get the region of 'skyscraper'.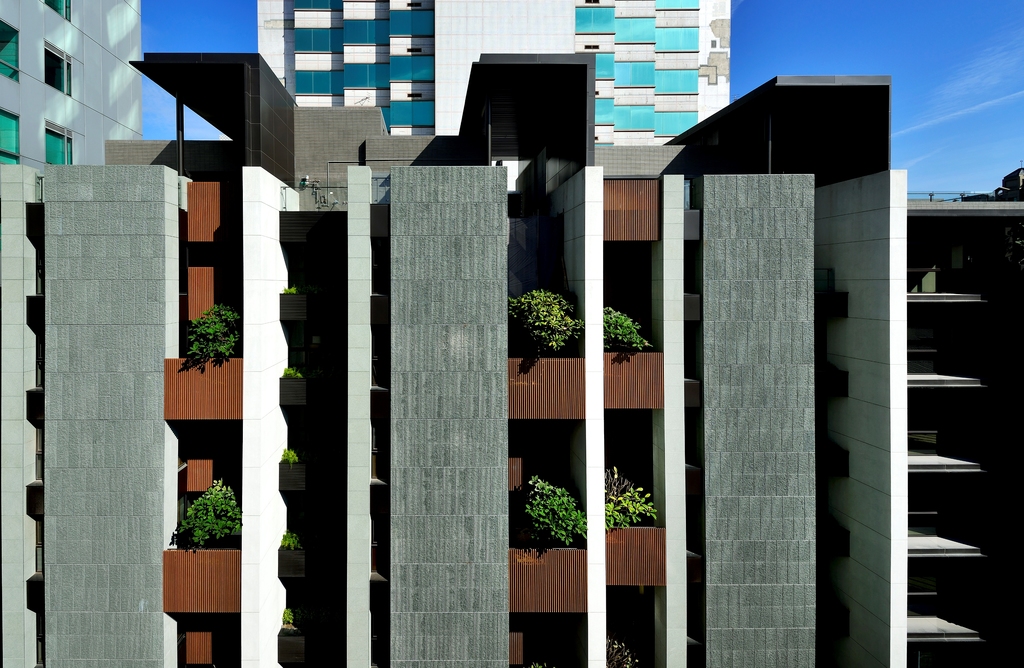
<region>0, 0, 200, 667</region>.
